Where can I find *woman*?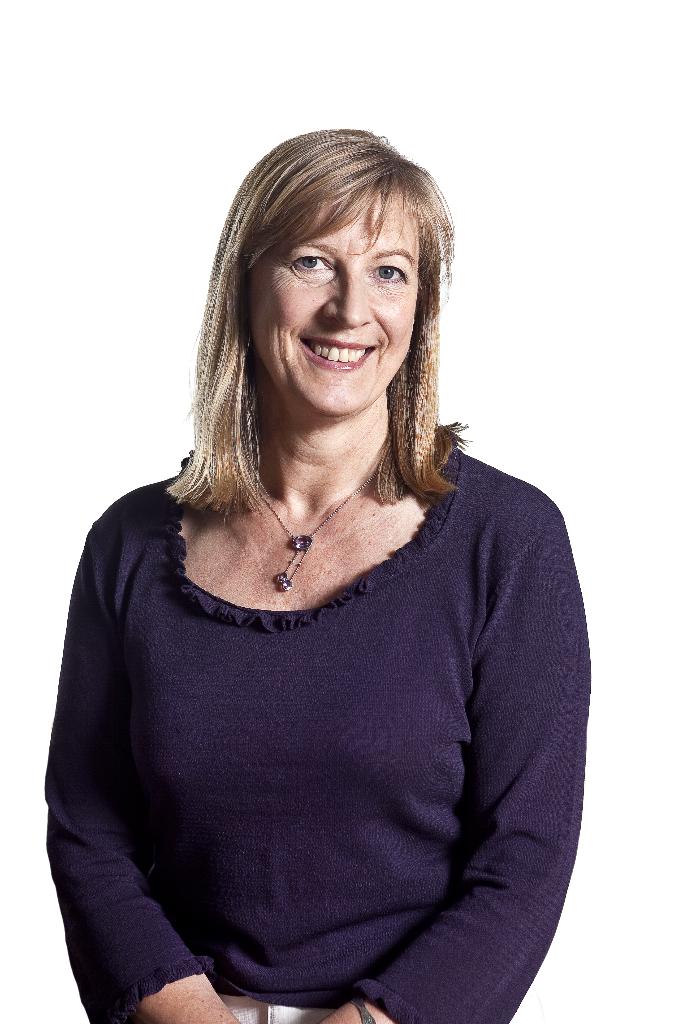
You can find it at 29/127/597/1023.
